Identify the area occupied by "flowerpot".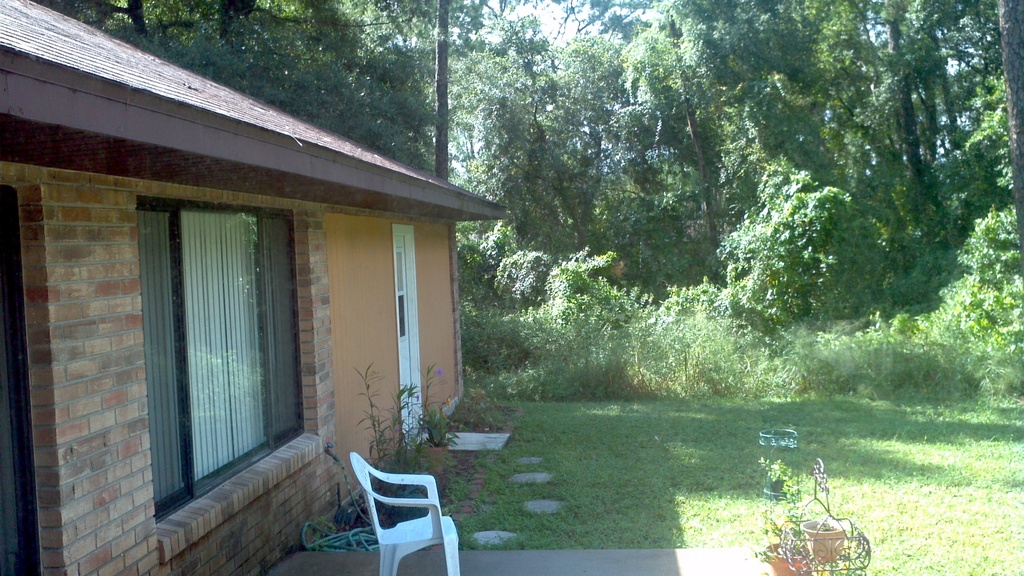
Area: detection(764, 474, 791, 499).
